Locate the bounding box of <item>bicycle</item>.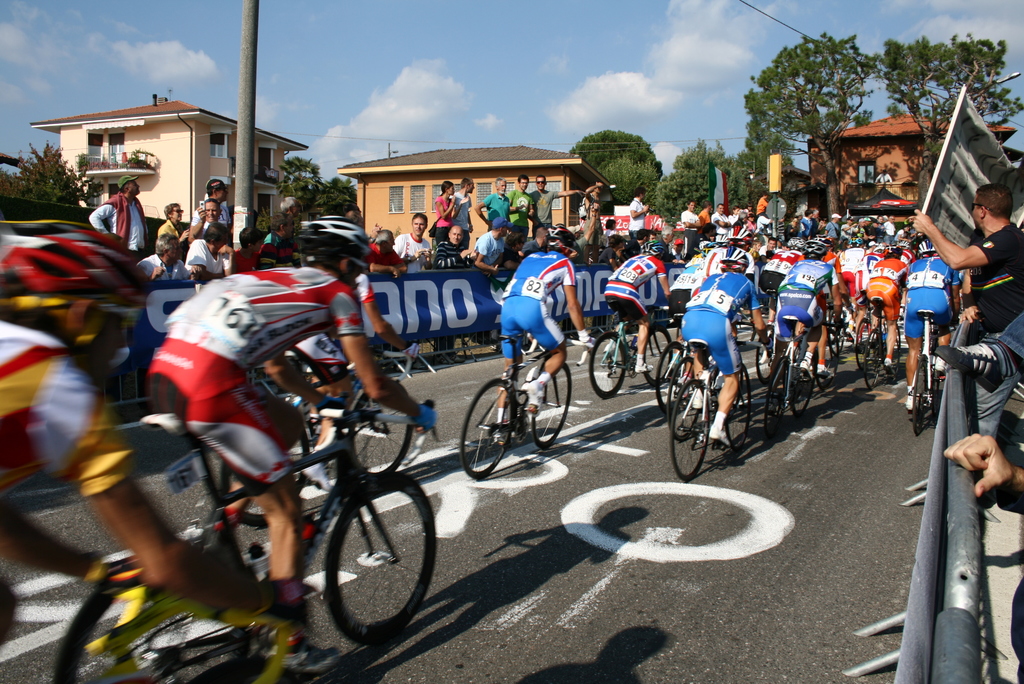
Bounding box: 851 304 891 379.
